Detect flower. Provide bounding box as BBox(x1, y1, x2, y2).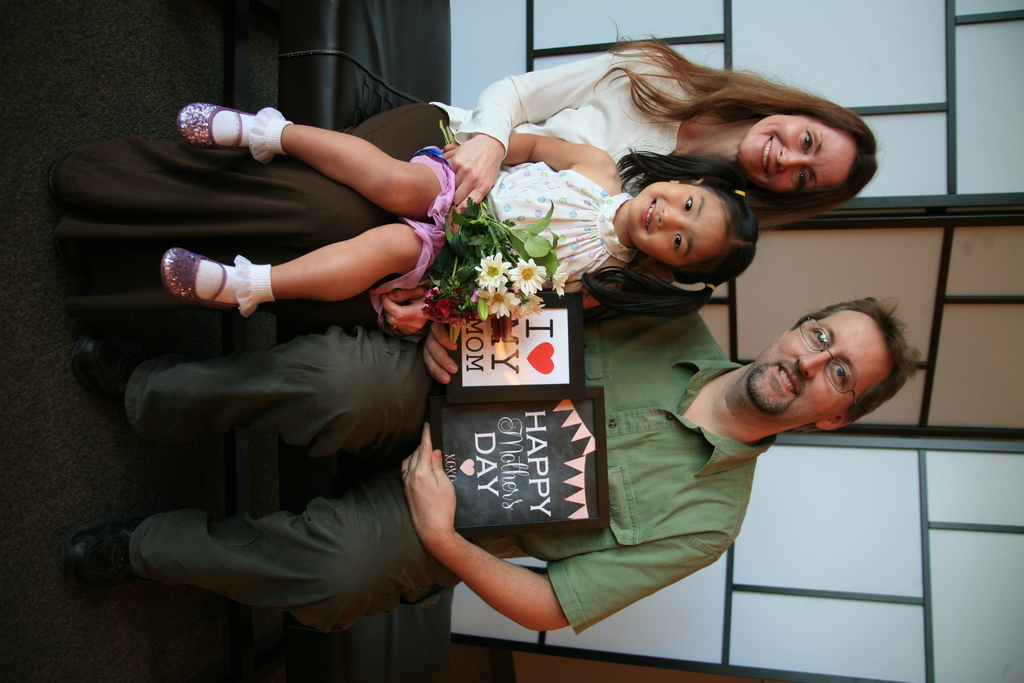
BBox(552, 258, 567, 299).
